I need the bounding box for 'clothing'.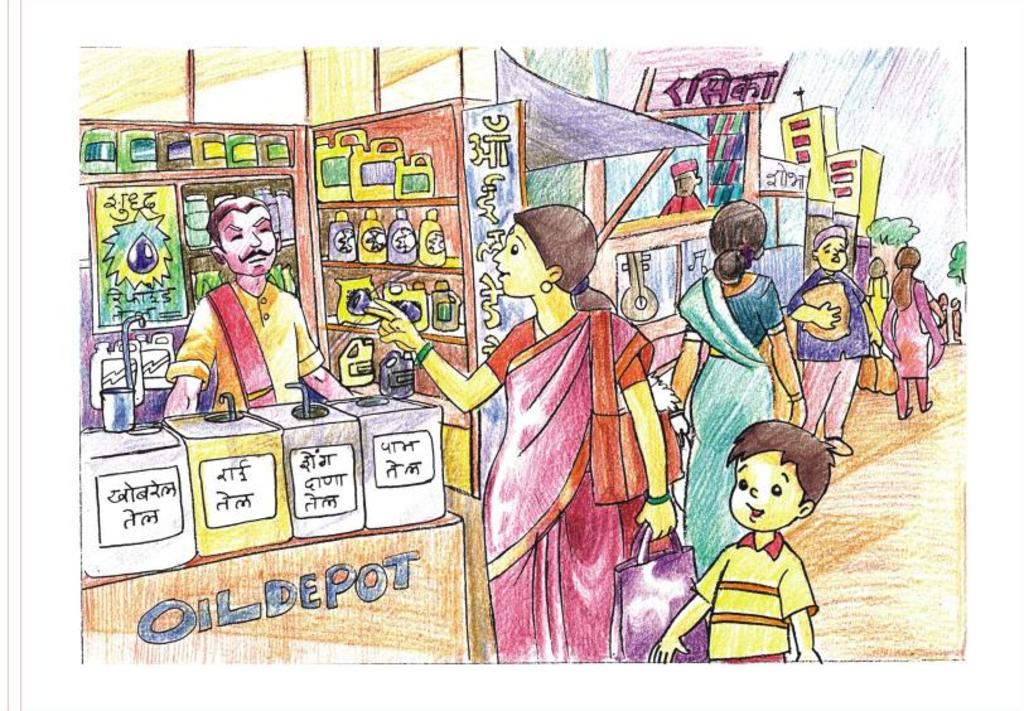
Here it is: l=475, t=263, r=681, b=652.
